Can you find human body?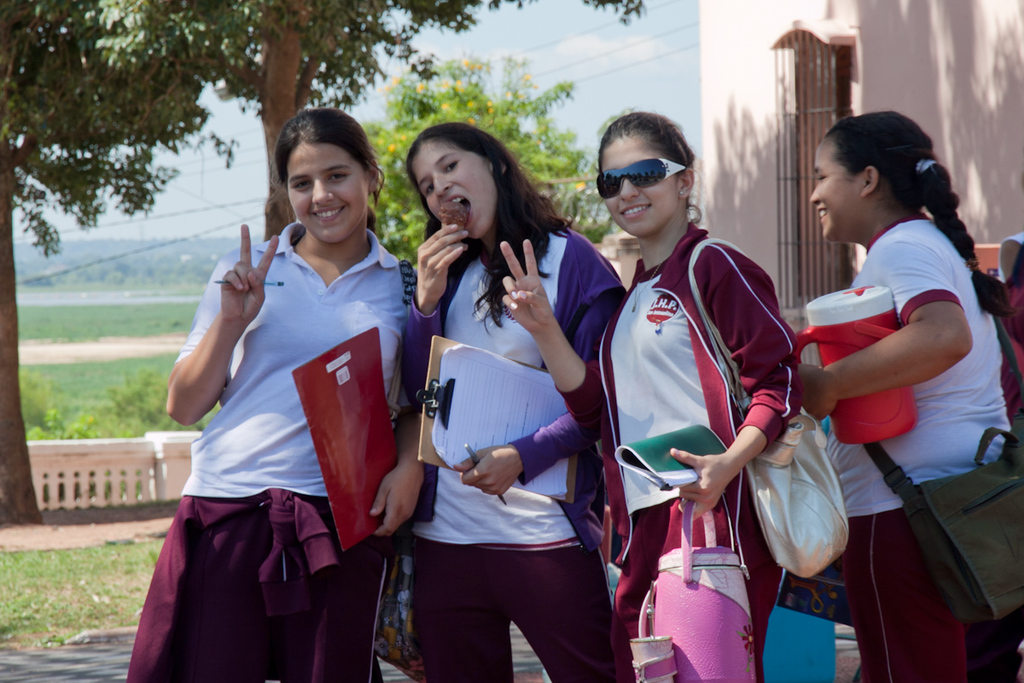
Yes, bounding box: <bbox>784, 130, 998, 645</bbox>.
